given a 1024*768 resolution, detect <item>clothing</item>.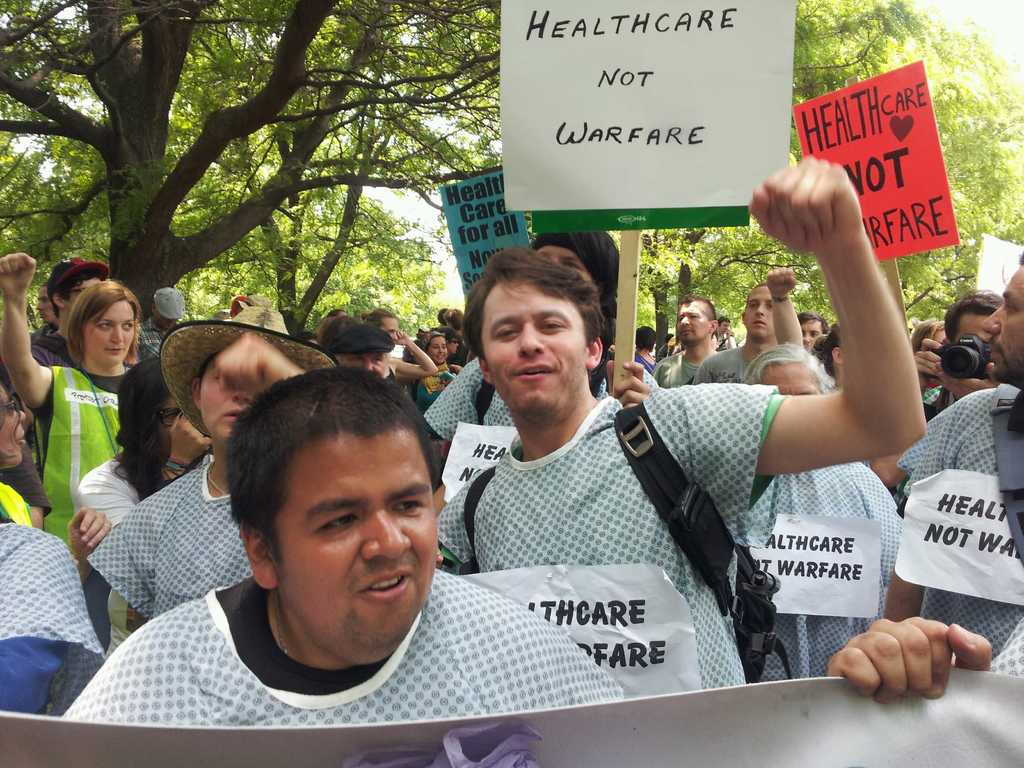
region(694, 347, 749, 381).
